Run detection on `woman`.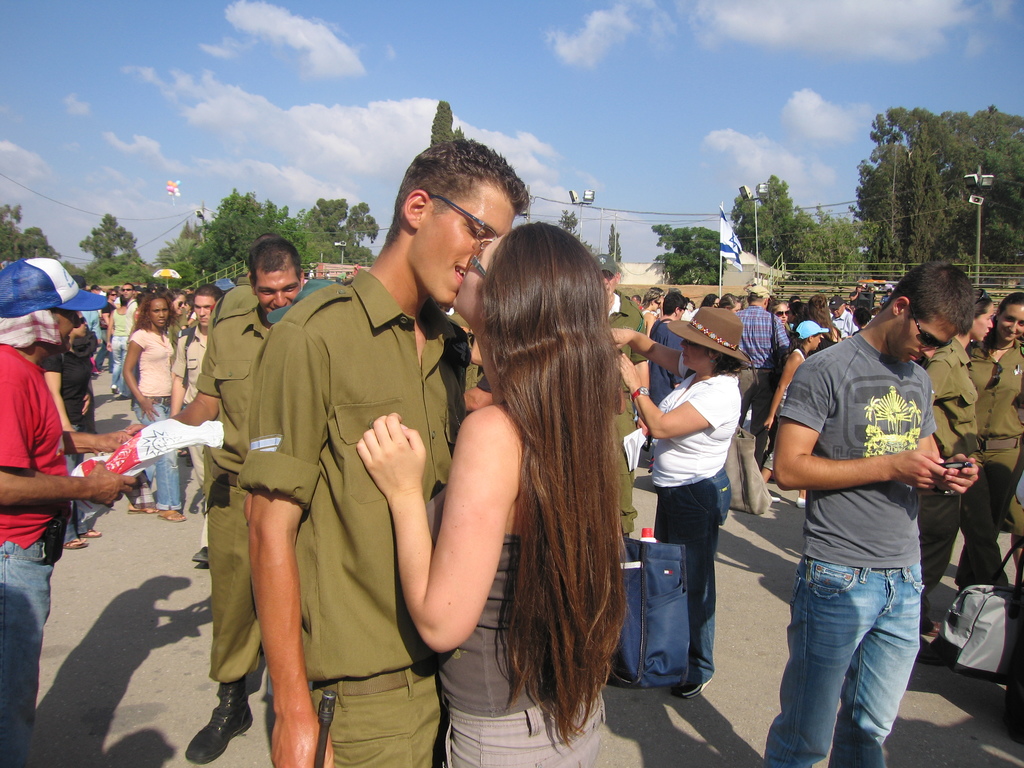
Result: 95,290,123,373.
